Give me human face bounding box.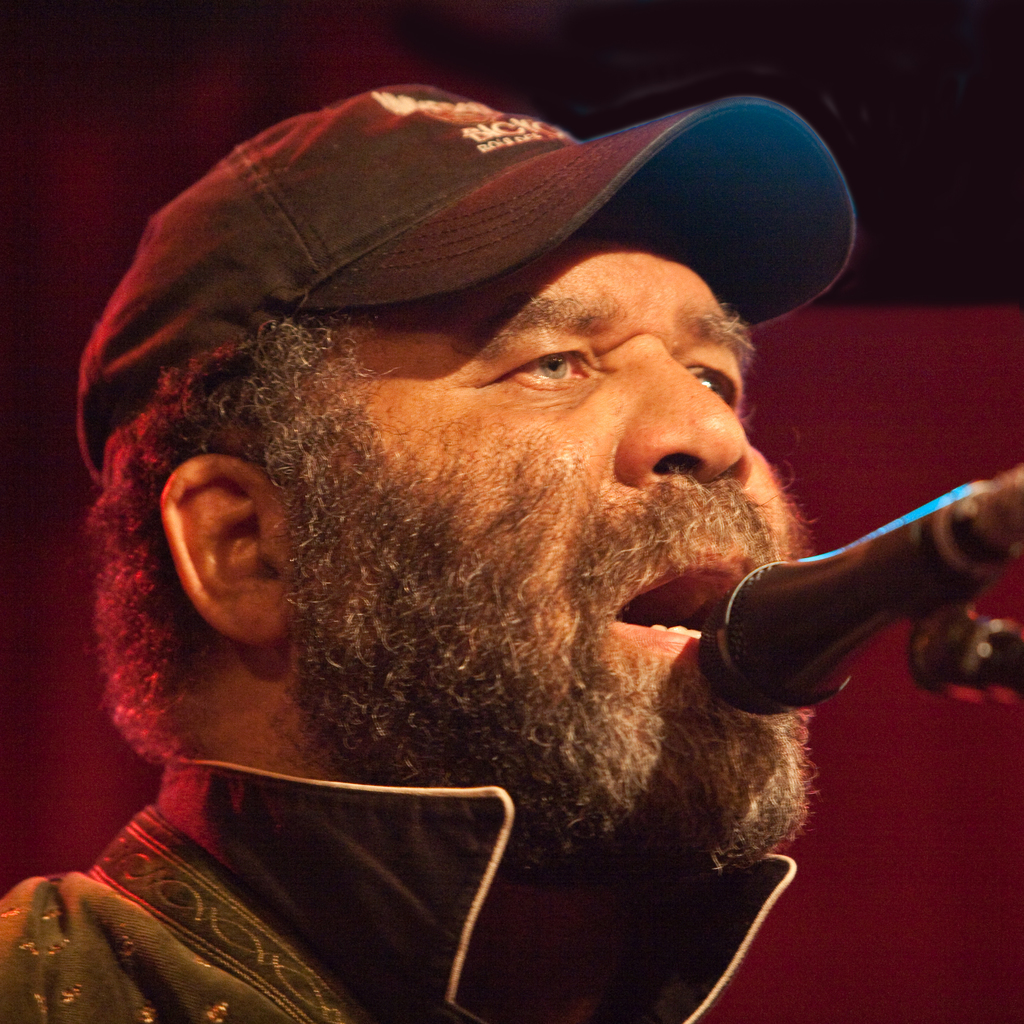
box=[289, 216, 793, 886].
